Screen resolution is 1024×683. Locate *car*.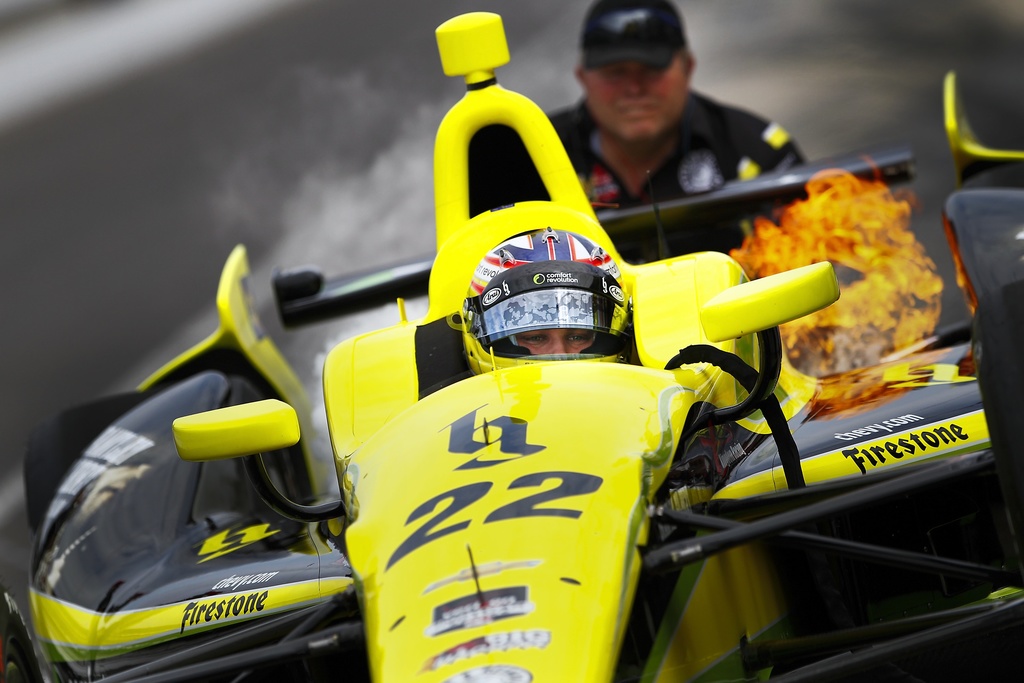
0, 13, 1021, 682.
